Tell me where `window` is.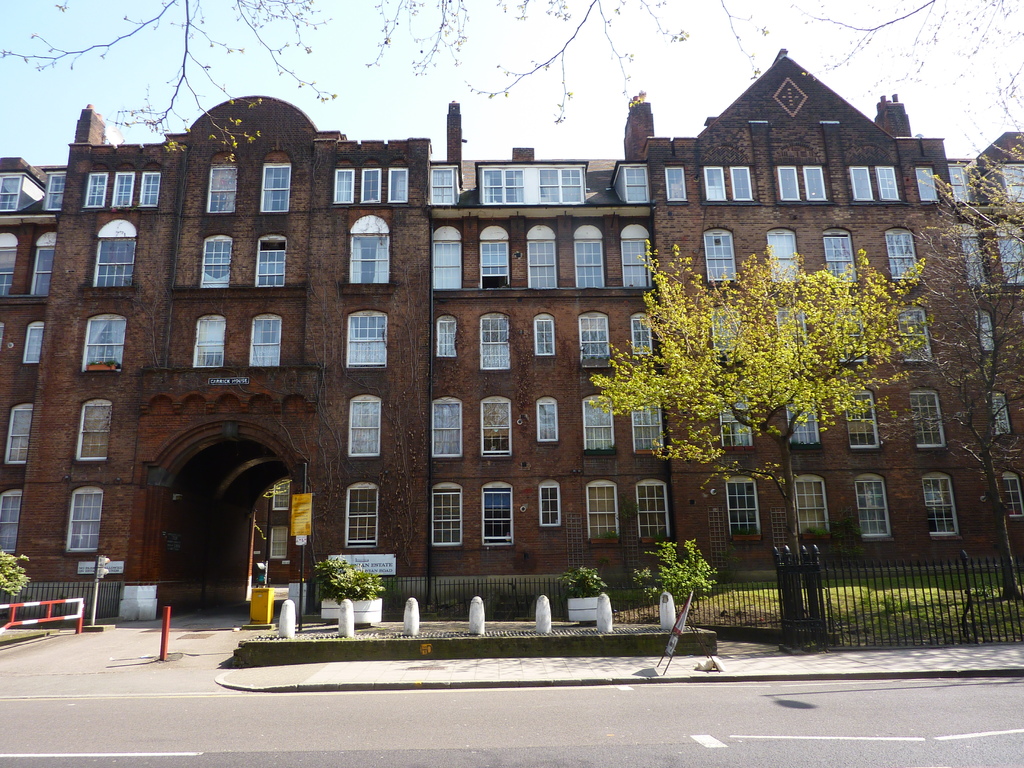
`window` is at (left=797, top=474, right=829, bottom=532).
